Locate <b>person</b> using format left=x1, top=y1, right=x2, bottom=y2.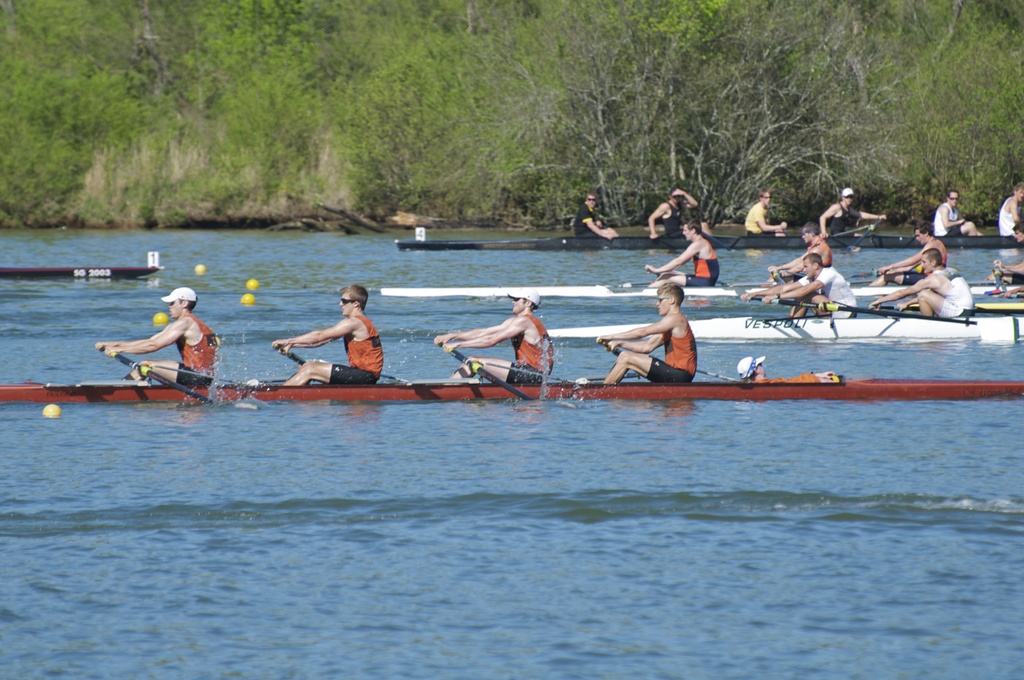
left=762, top=222, right=842, bottom=285.
